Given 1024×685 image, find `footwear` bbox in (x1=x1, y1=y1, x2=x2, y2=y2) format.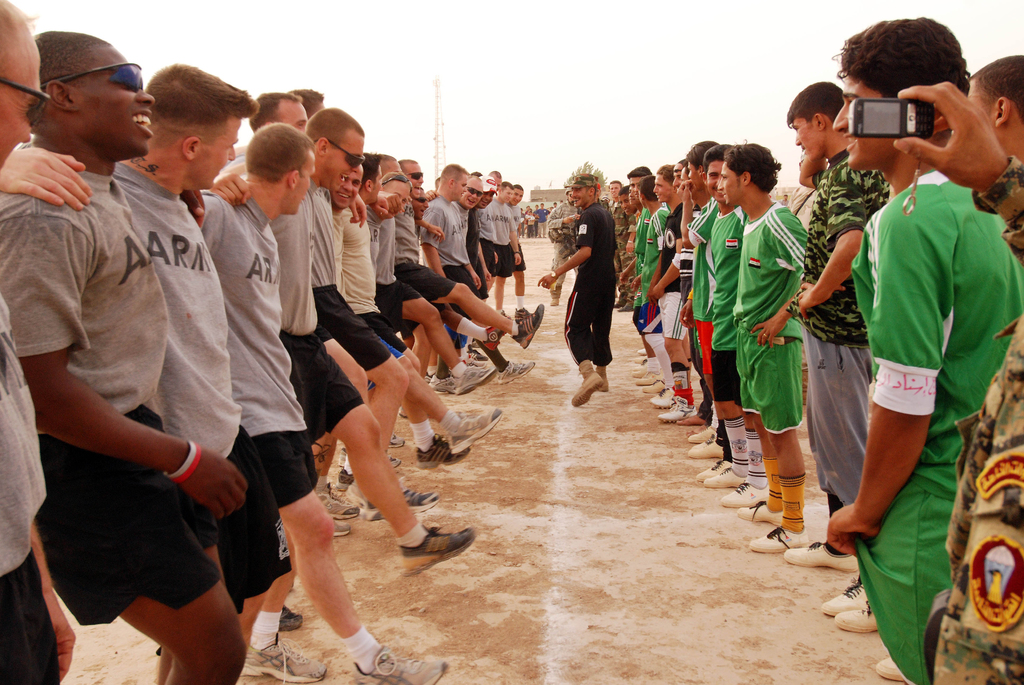
(x1=819, y1=579, x2=873, y2=619).
